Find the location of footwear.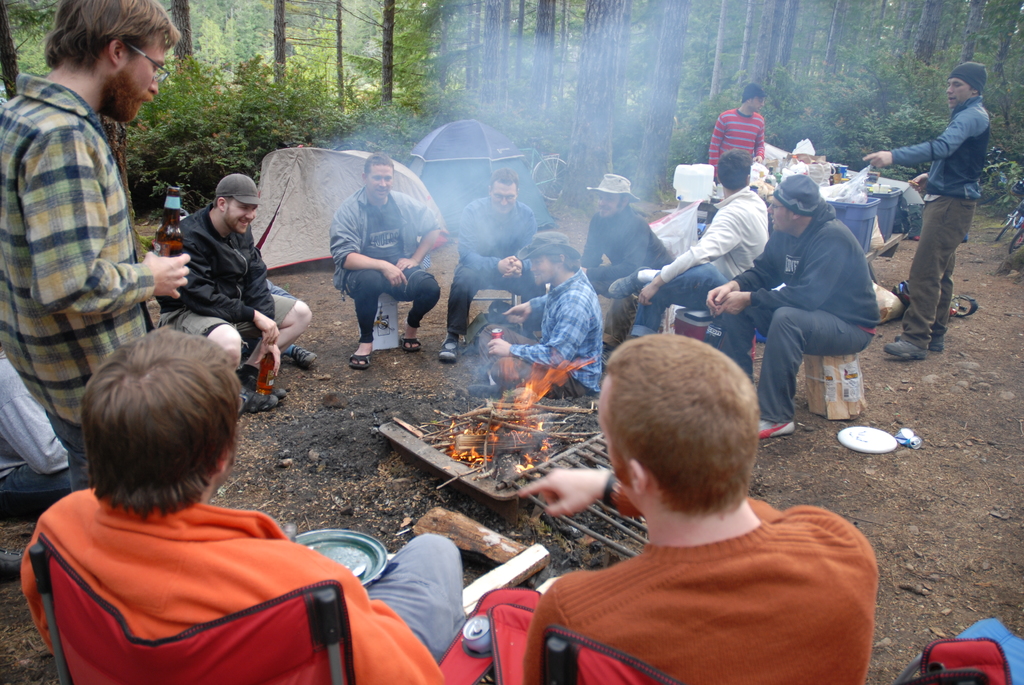
Location: 239,368,289,400.
